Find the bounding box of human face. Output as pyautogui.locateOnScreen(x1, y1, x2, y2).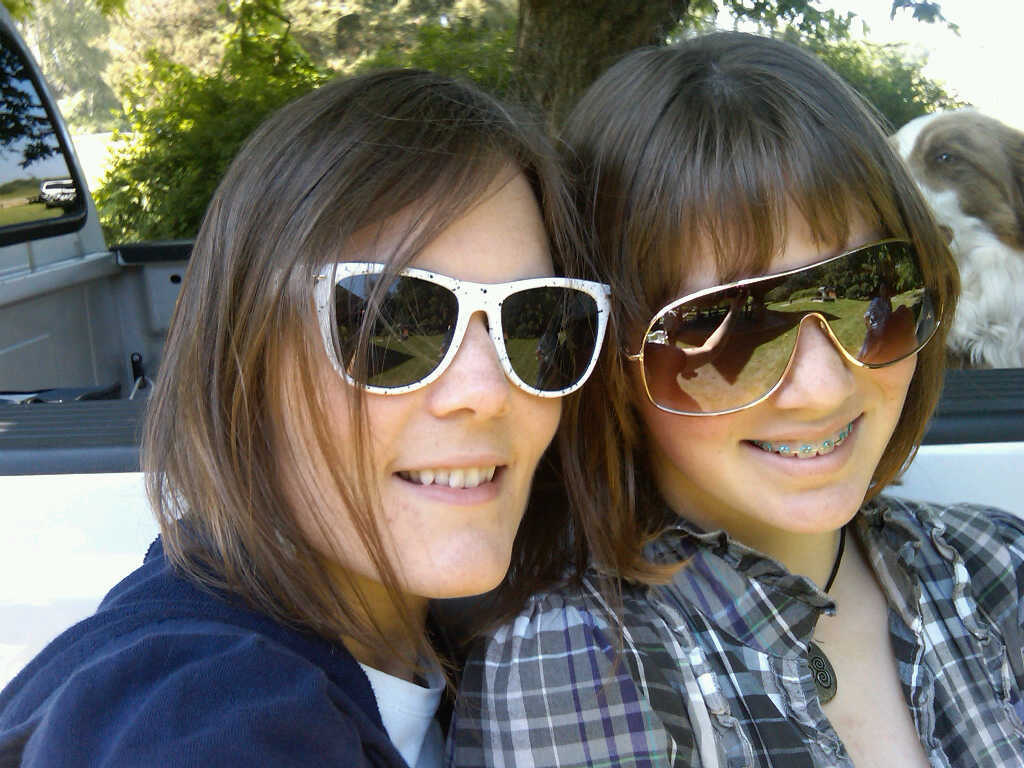
pyautogui.locateOnScreen(630, 193, 917, 536).
